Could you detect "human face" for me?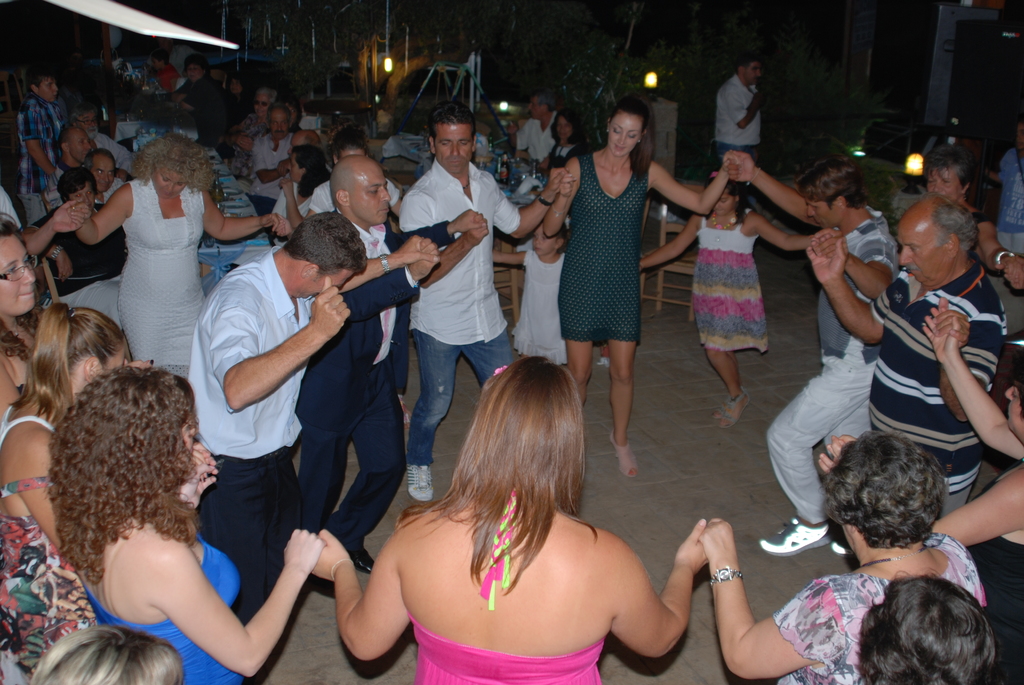
Detection result: BBox(90, 156, 111, 190).
